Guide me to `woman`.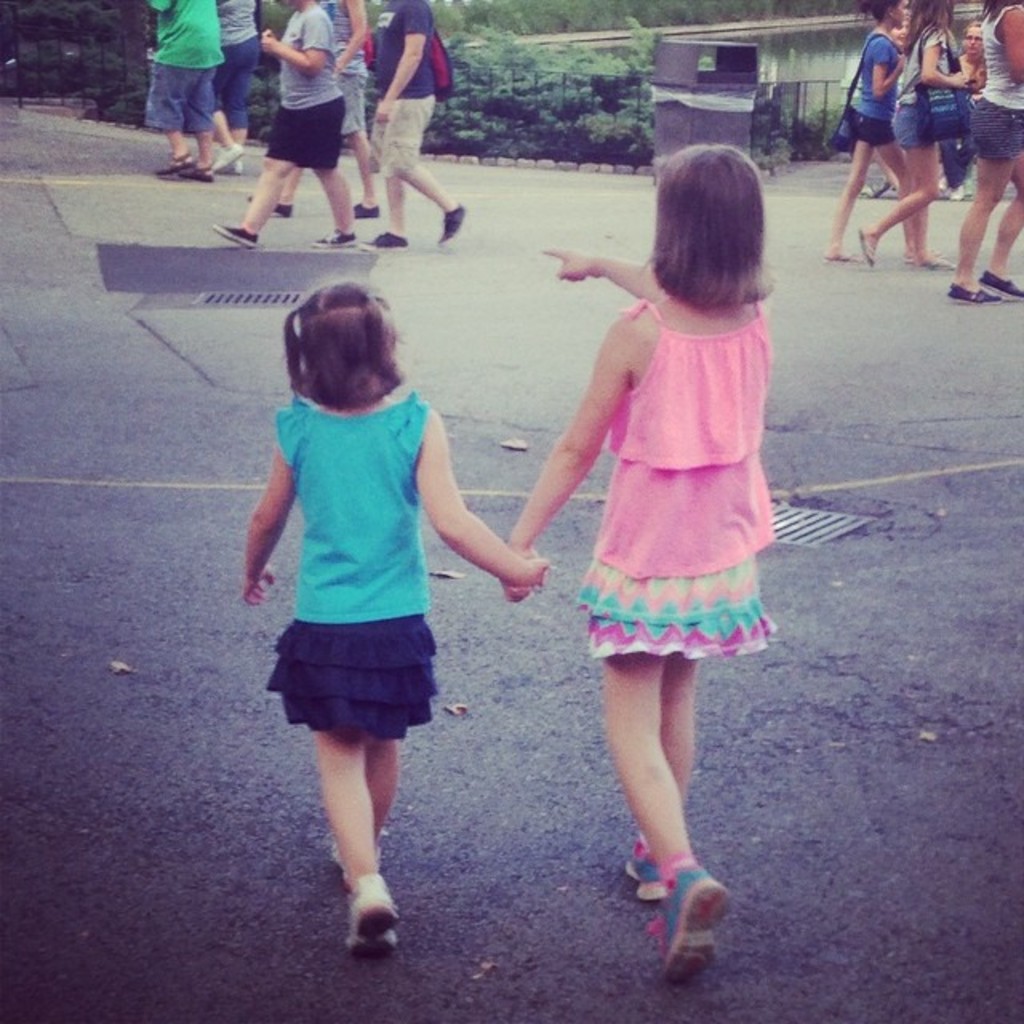
Guidance: BBox(942, 0, 1022, 306).
